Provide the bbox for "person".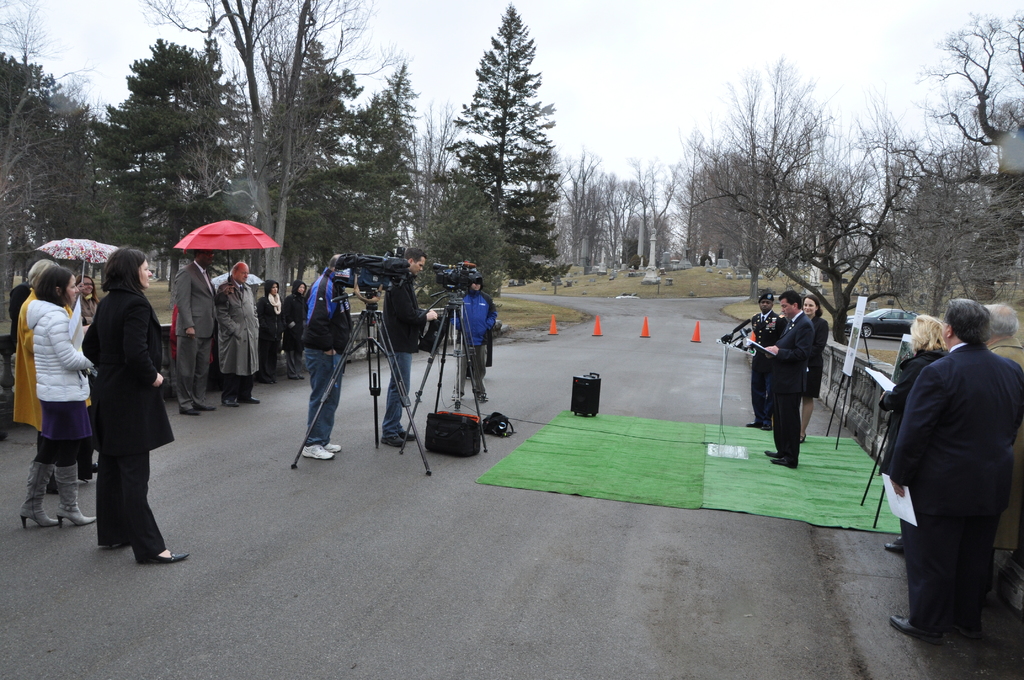
detection(283, 282, 312, 383).
